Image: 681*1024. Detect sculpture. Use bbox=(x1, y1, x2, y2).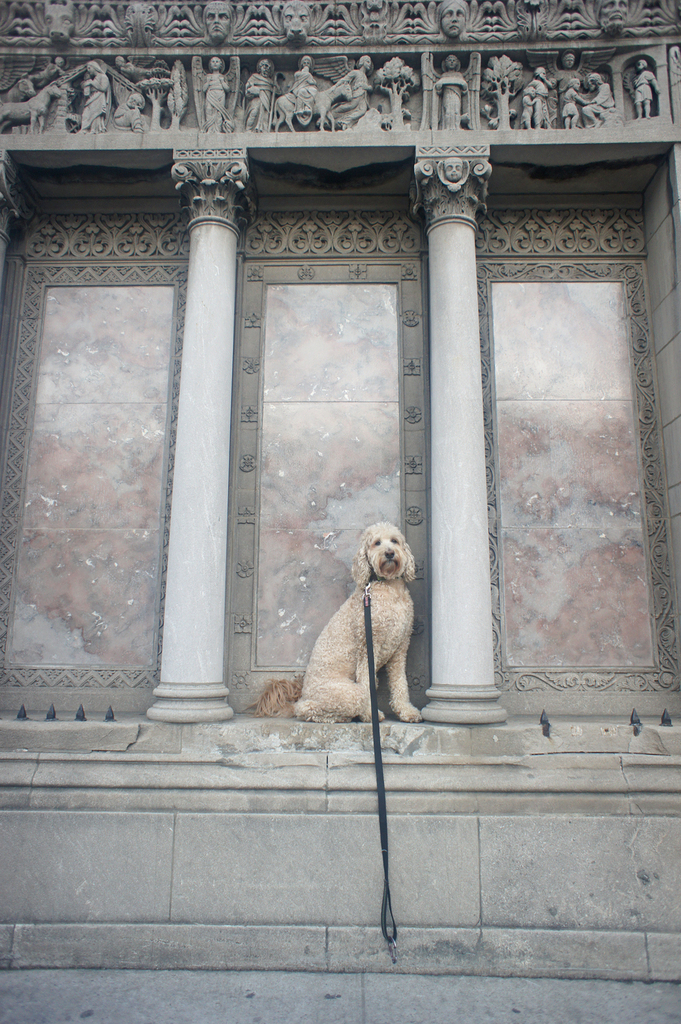
bbox=(188, 54, 244, 129).
